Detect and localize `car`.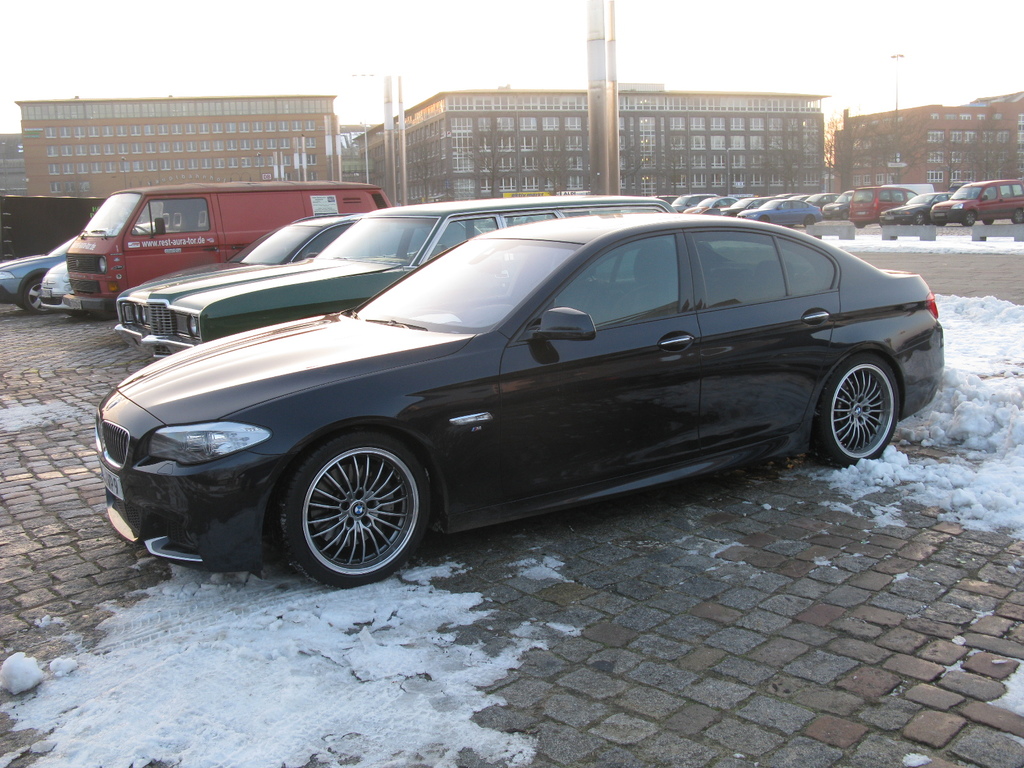
Localized at detection(112, 212, 366, 341).
